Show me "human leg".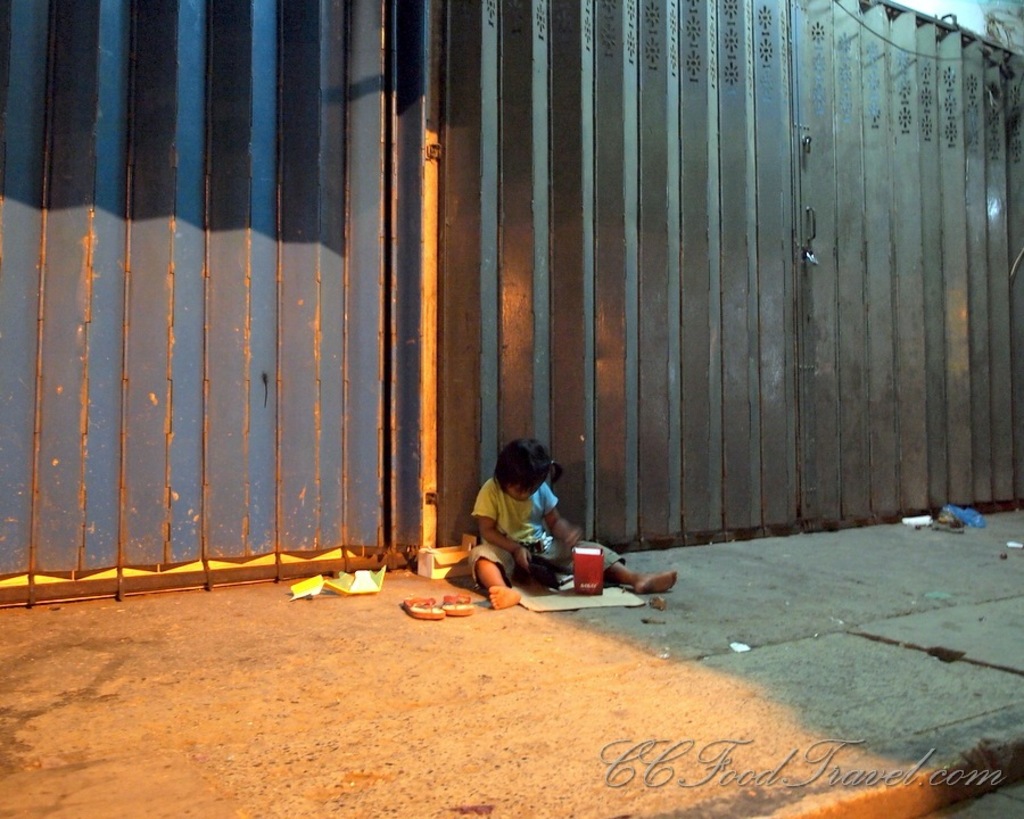
"human leg" is here: bbox=[543, 539, 676, 593].
